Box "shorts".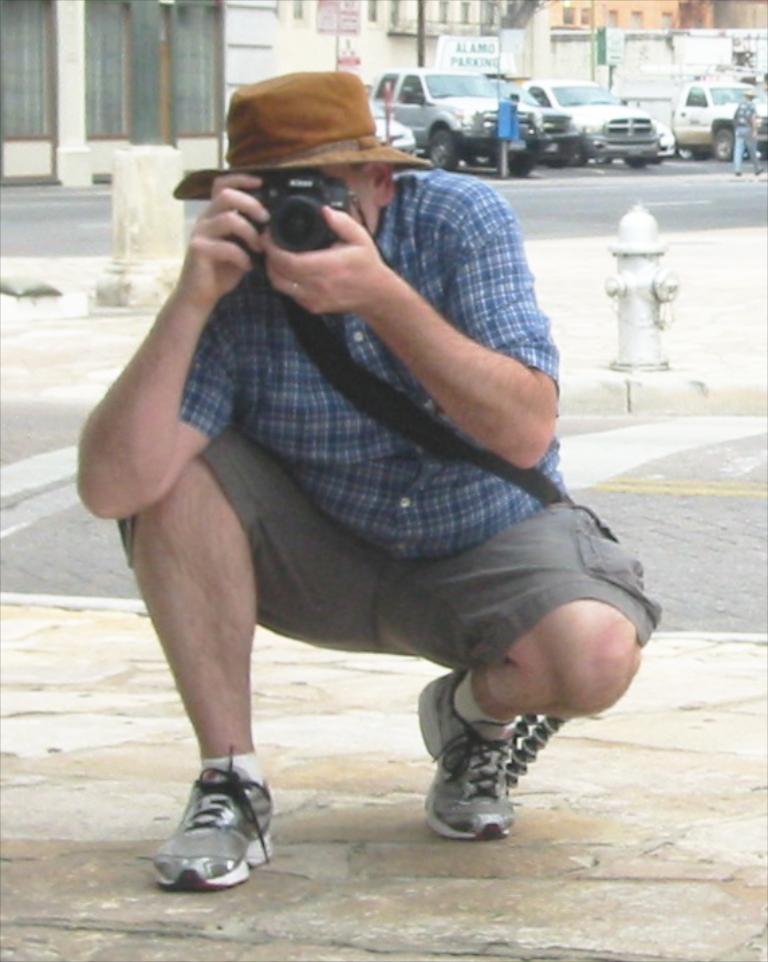
bbox(134, 457, 614, 741).
